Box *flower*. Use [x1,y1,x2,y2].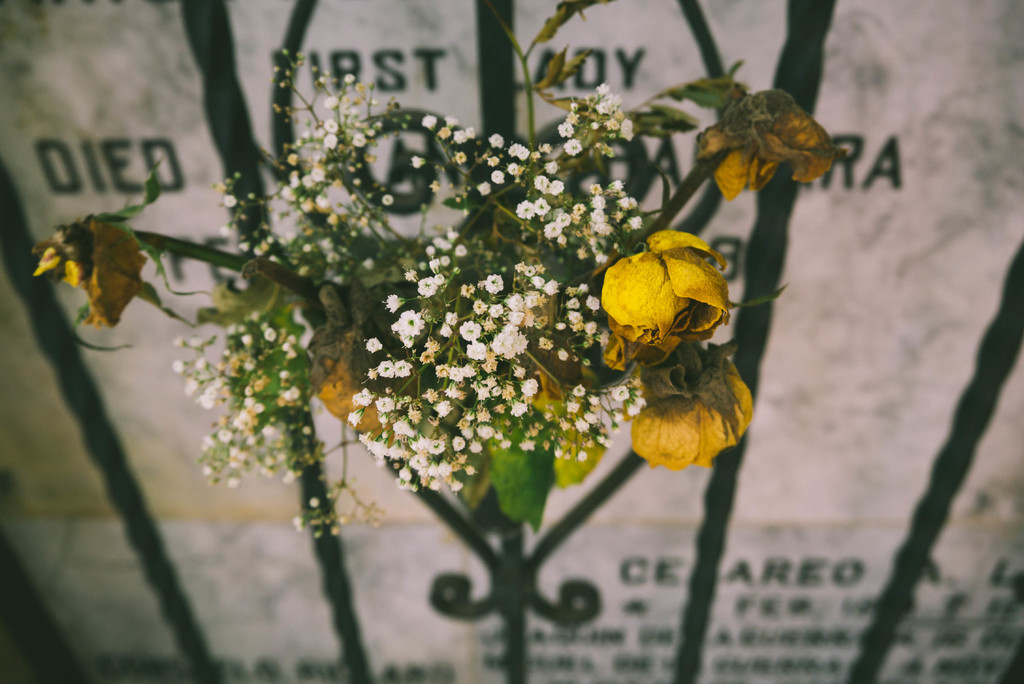
[40,220,161,322].
